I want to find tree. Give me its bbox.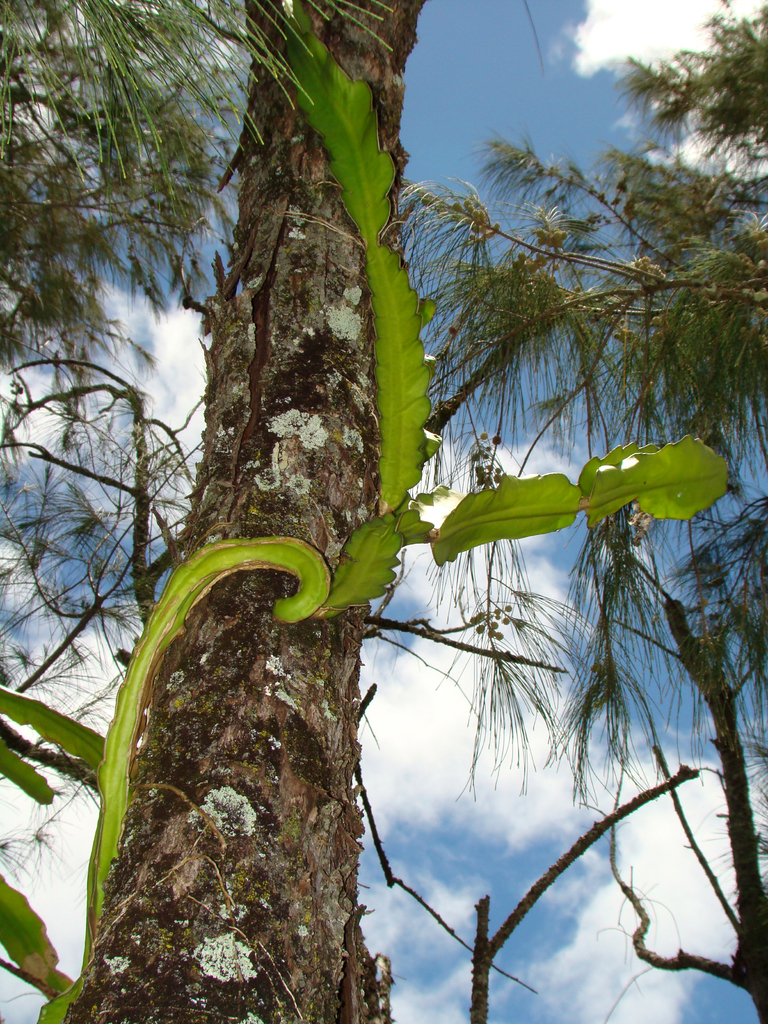
<bbox>0, 0, 767, 1023</bbox>.
